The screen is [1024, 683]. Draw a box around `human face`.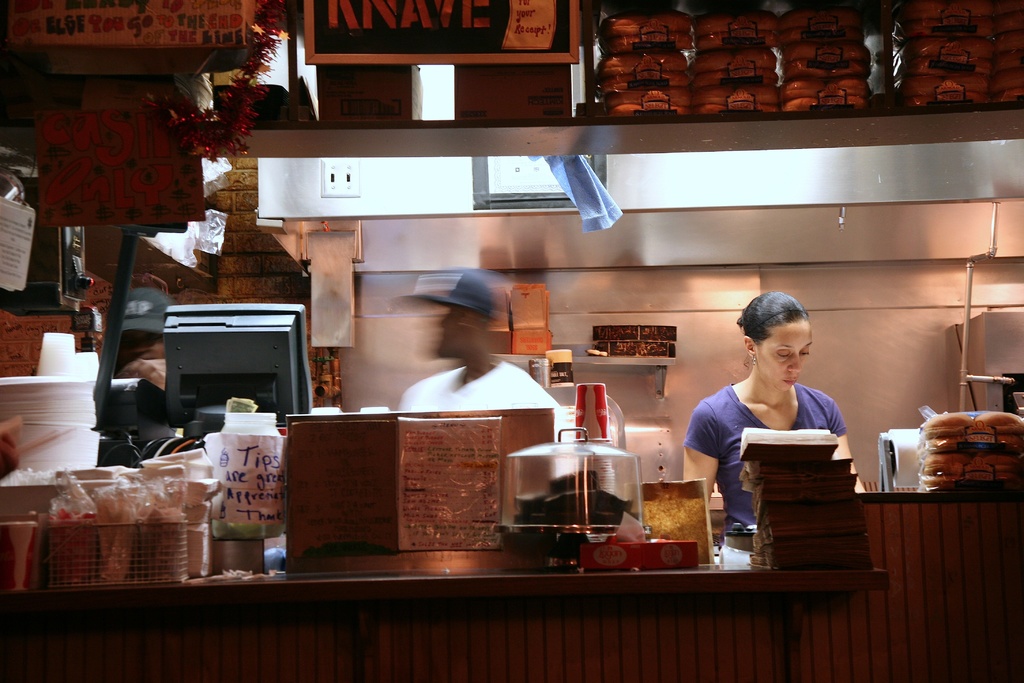
[x1=761, y1=325, x2=812, y2=391].
